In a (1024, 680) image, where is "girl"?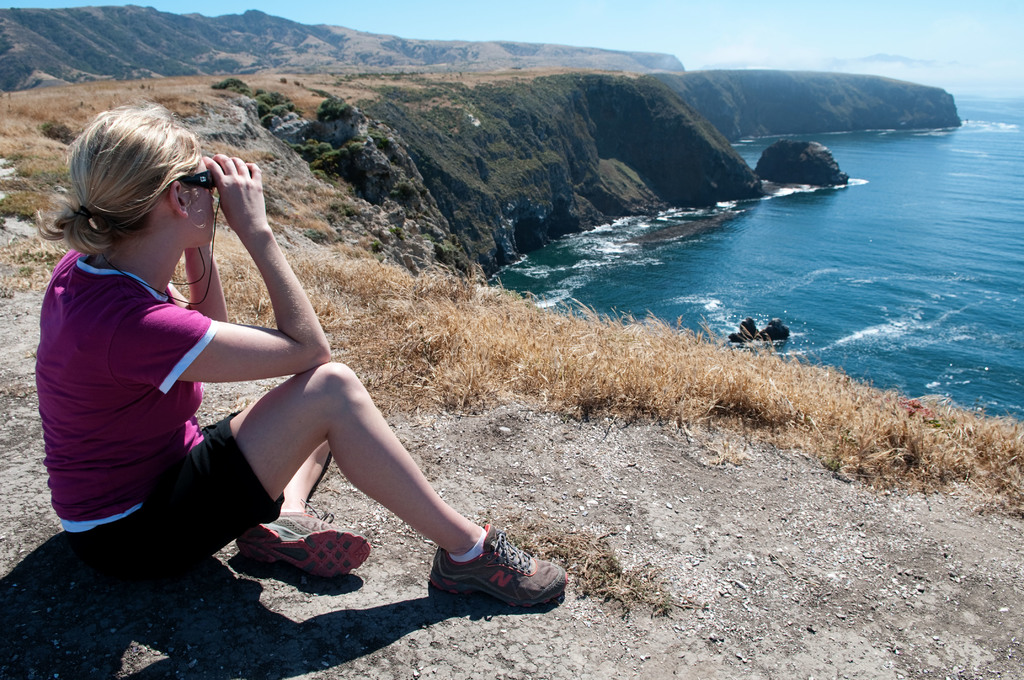
(35,102,566,608).
